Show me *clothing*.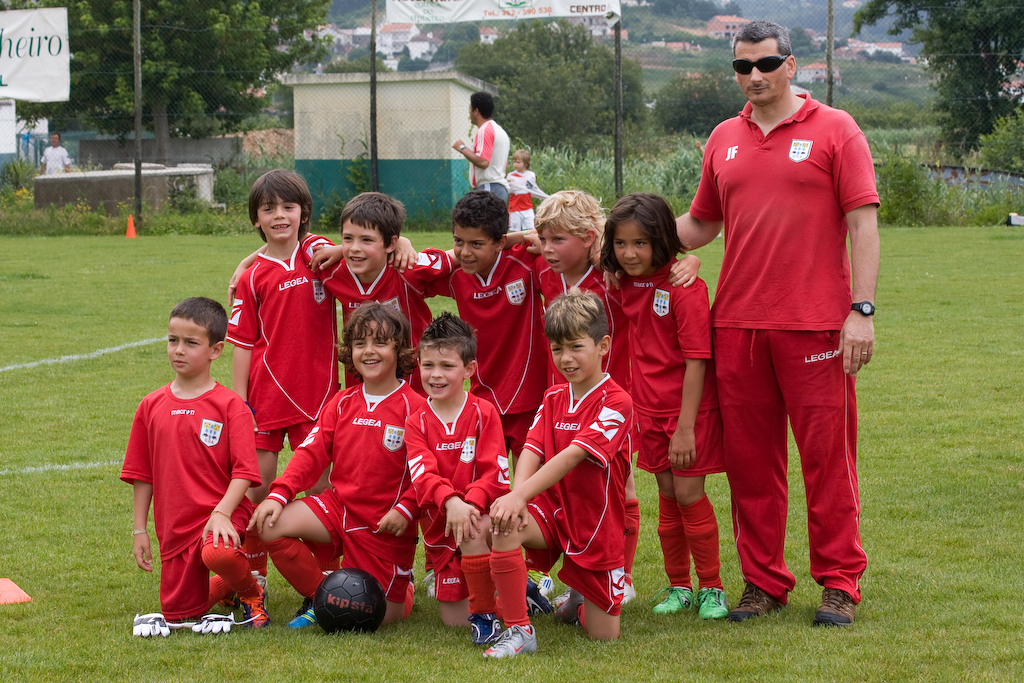
*clothing* is here: [left=622, top=245, right=729, bottom=481].
